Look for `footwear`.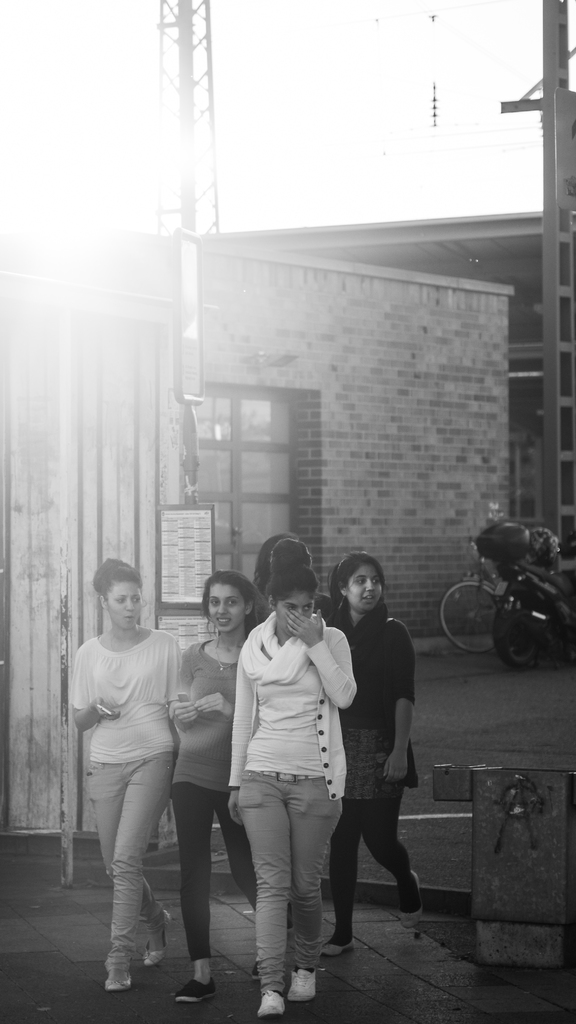
Found: (x1=256, y1=988, x2=291, y2=1021).
